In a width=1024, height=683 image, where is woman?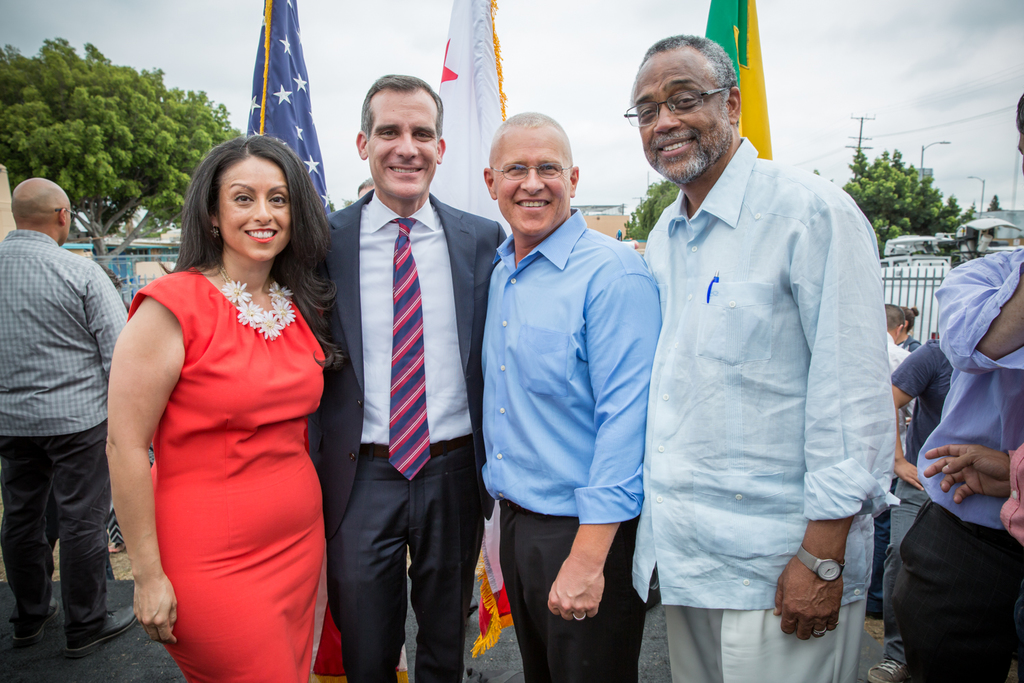
101, 129, 349, 667.
